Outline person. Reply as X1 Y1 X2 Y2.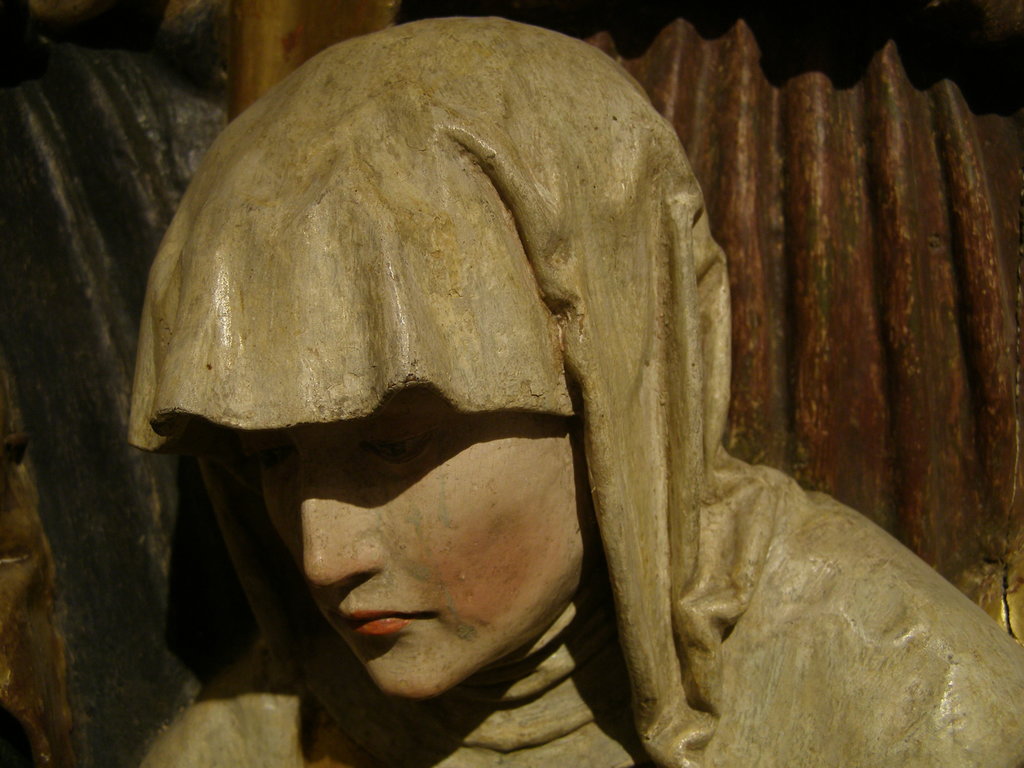
119 19 1023 767.
